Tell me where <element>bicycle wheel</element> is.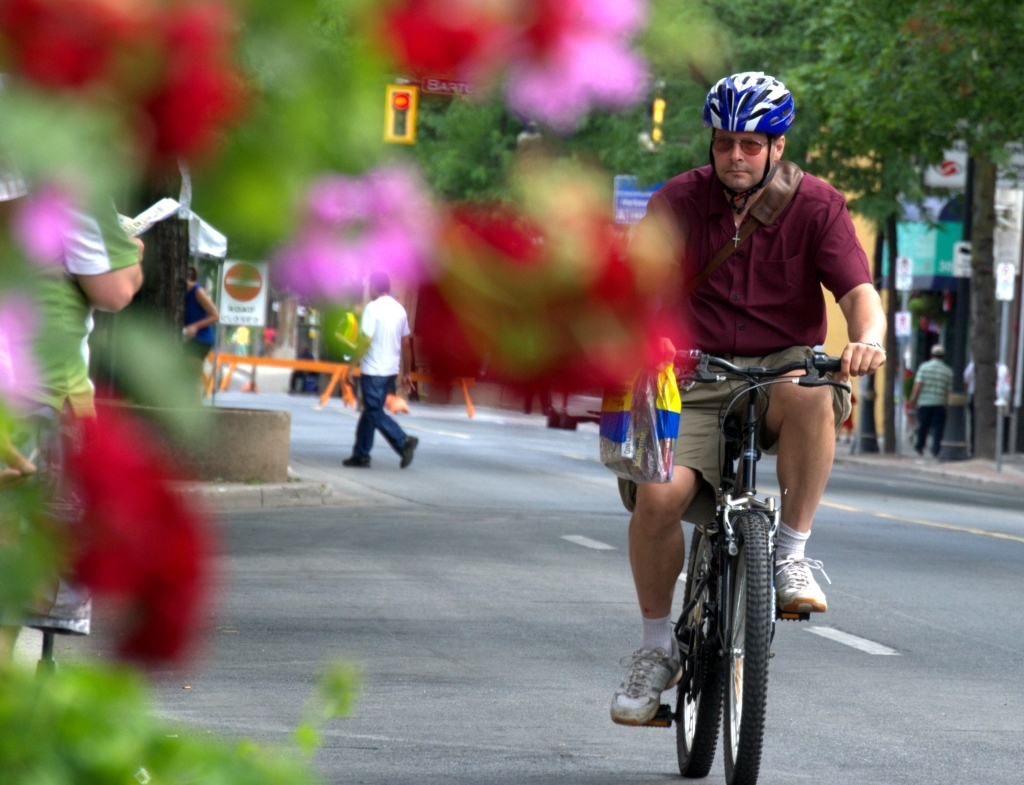
<element>bicycle wheel</element> is at 721, 517, 766, 784.
